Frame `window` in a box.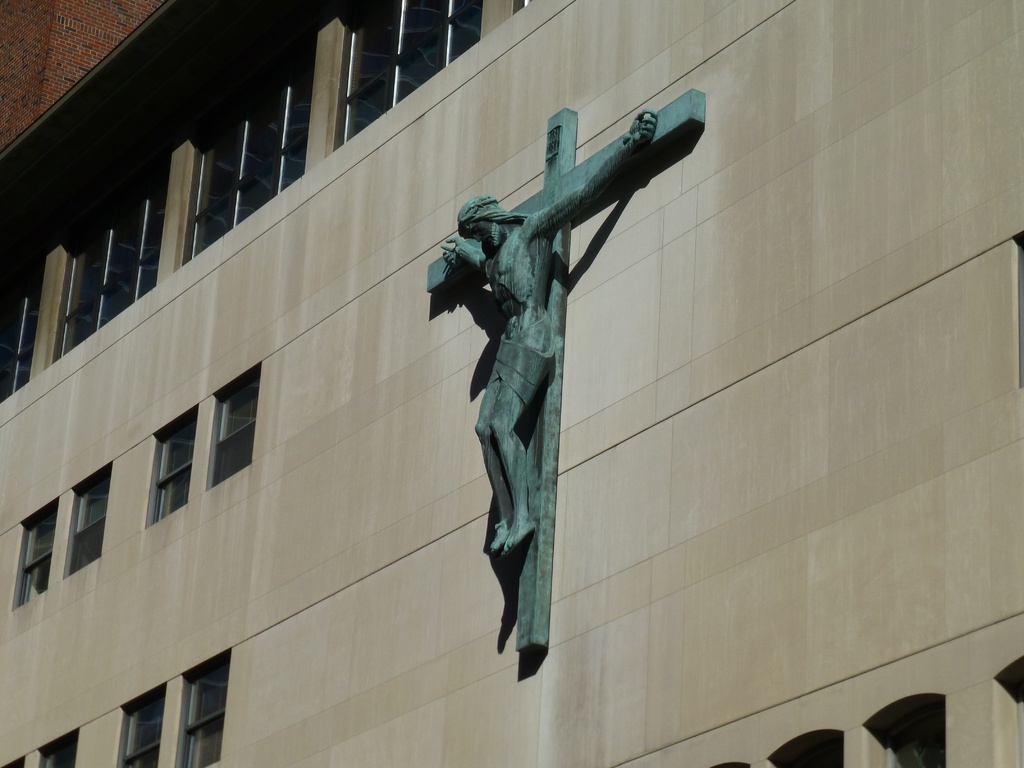
left=209, top=359, right=261, bottom=492.
